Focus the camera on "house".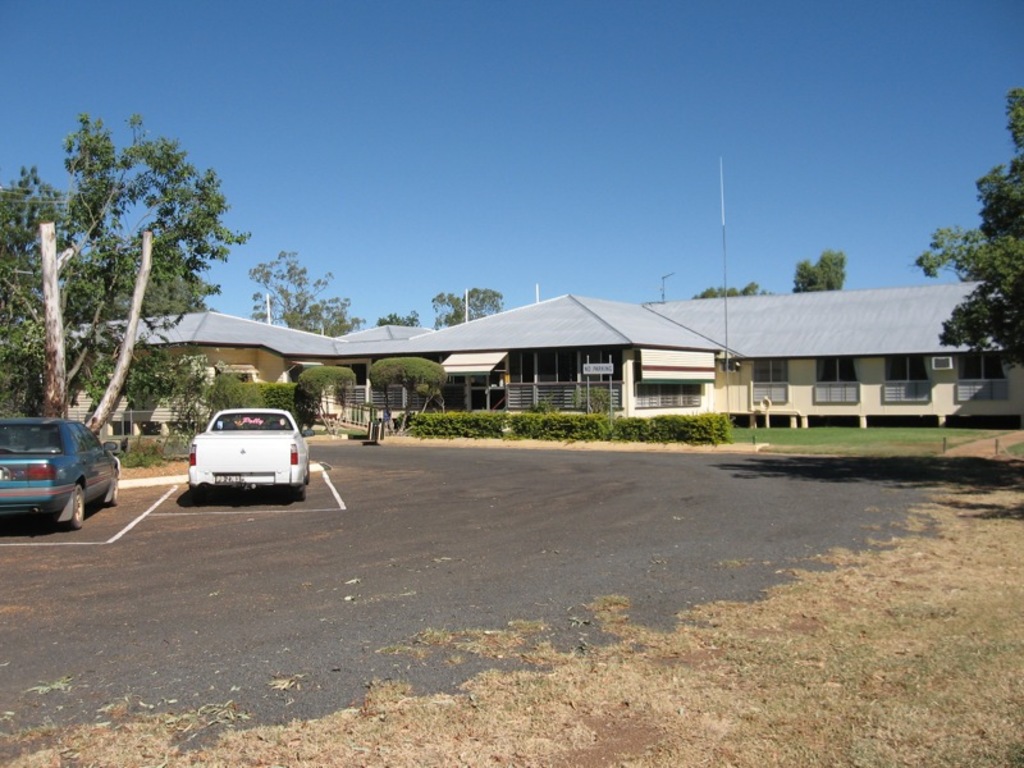
Focus region: bbox=(801, 294, 886, 430).
